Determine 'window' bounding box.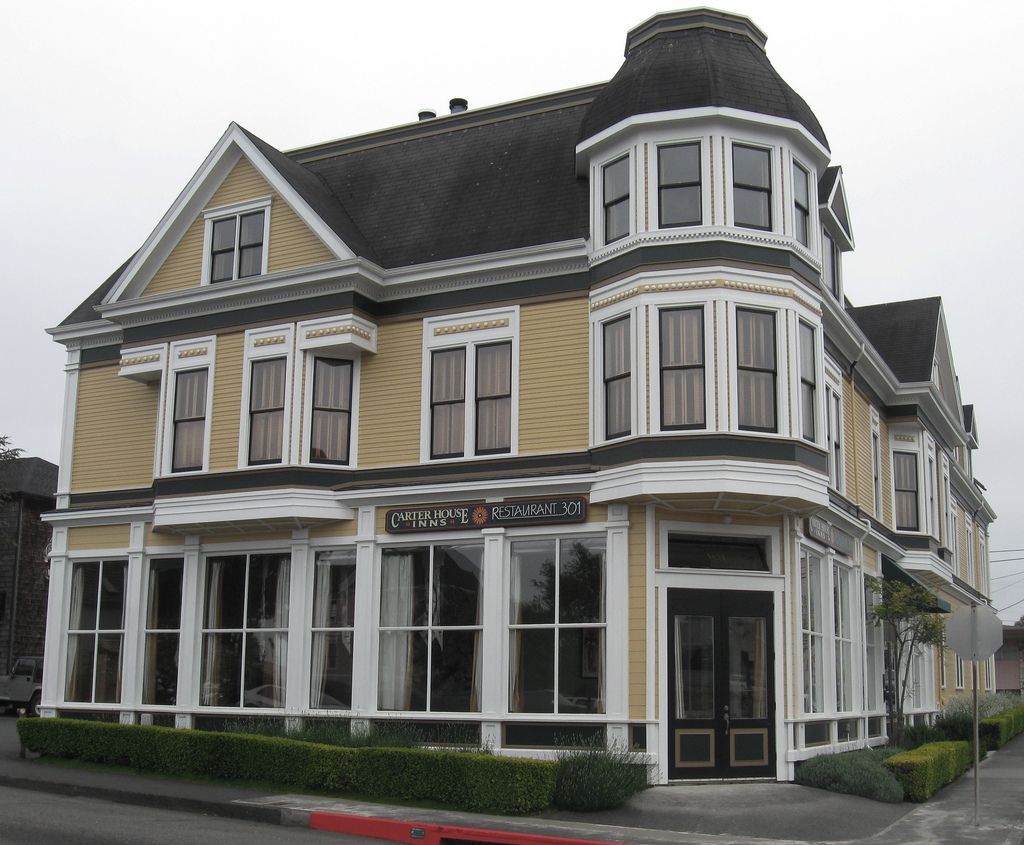
Determined: l=600, t=313, r=633, b=439.
